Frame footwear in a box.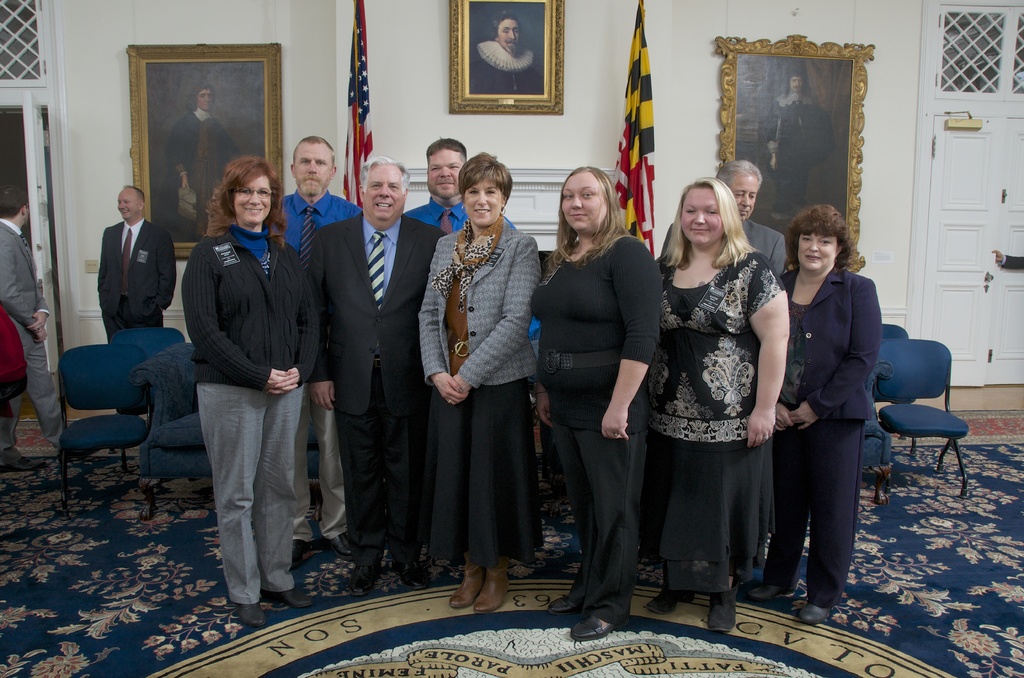
(left=264, top=590, right=323, bottom=611).
